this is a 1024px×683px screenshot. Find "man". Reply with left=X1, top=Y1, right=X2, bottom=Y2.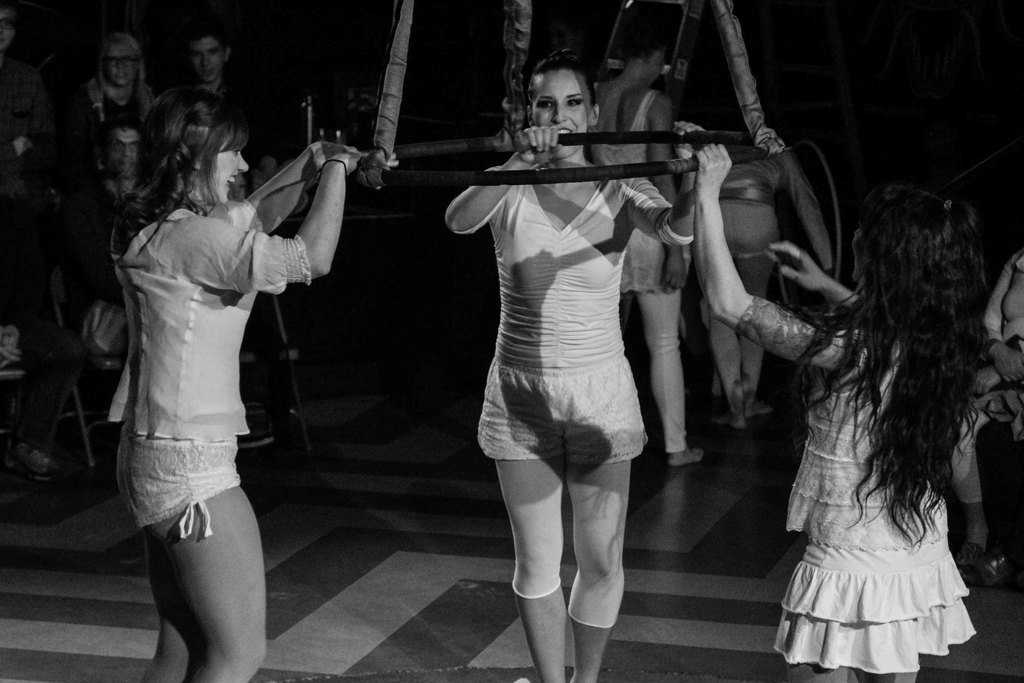
left=76, top=123, right=158, bottom=366.
